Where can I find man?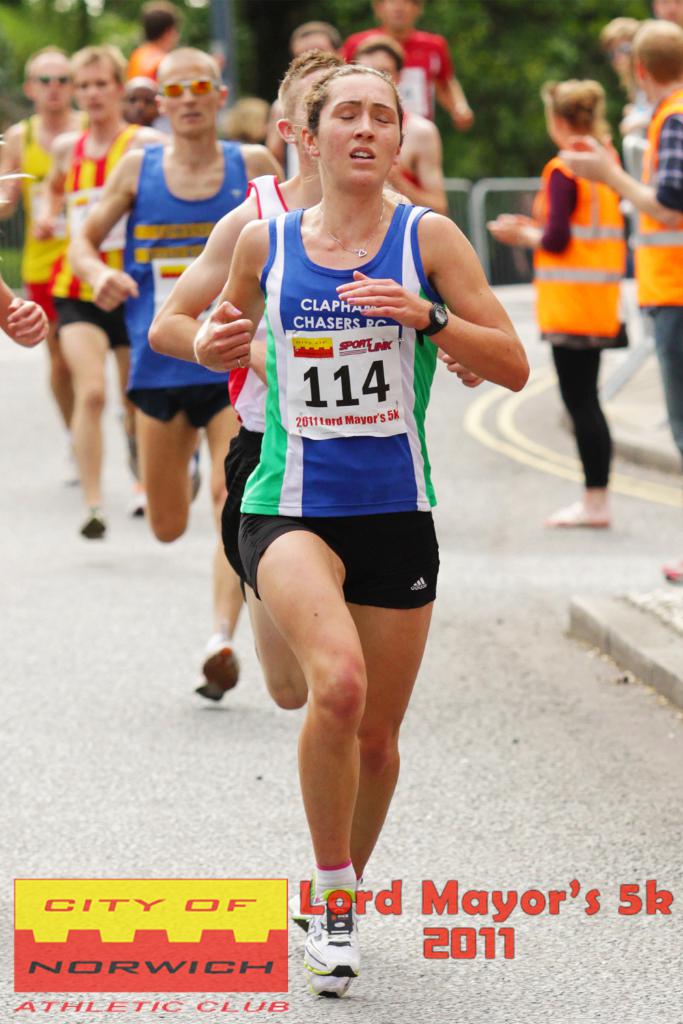
You can find it at (x1=558, y1=15, x2=682, y2=590).
